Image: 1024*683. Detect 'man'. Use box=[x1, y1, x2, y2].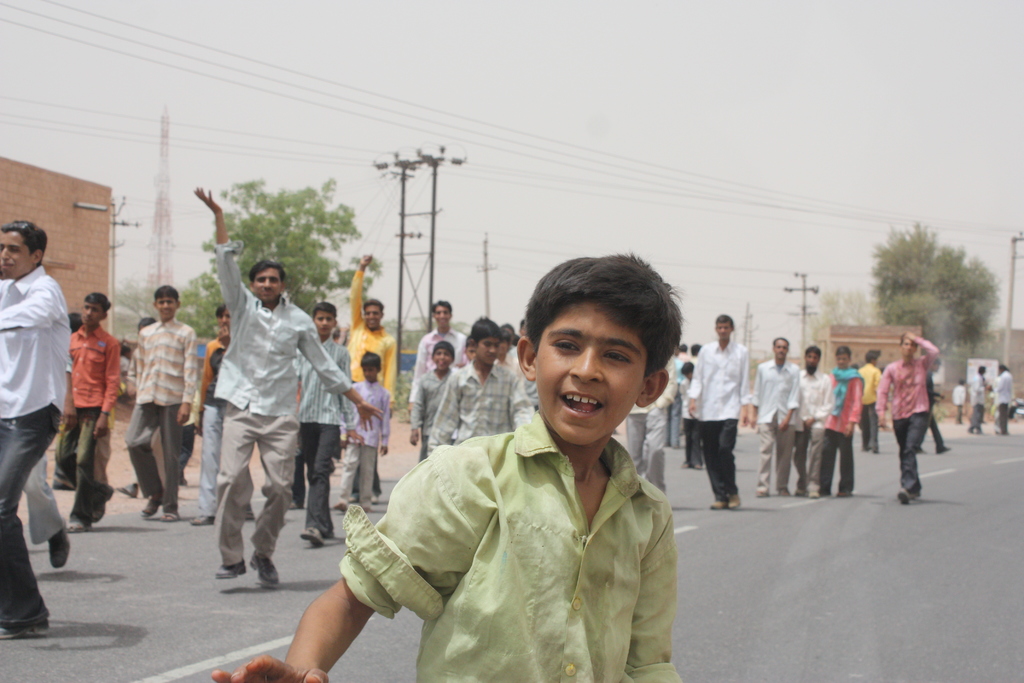
box=[685, 316, 746, 507].
